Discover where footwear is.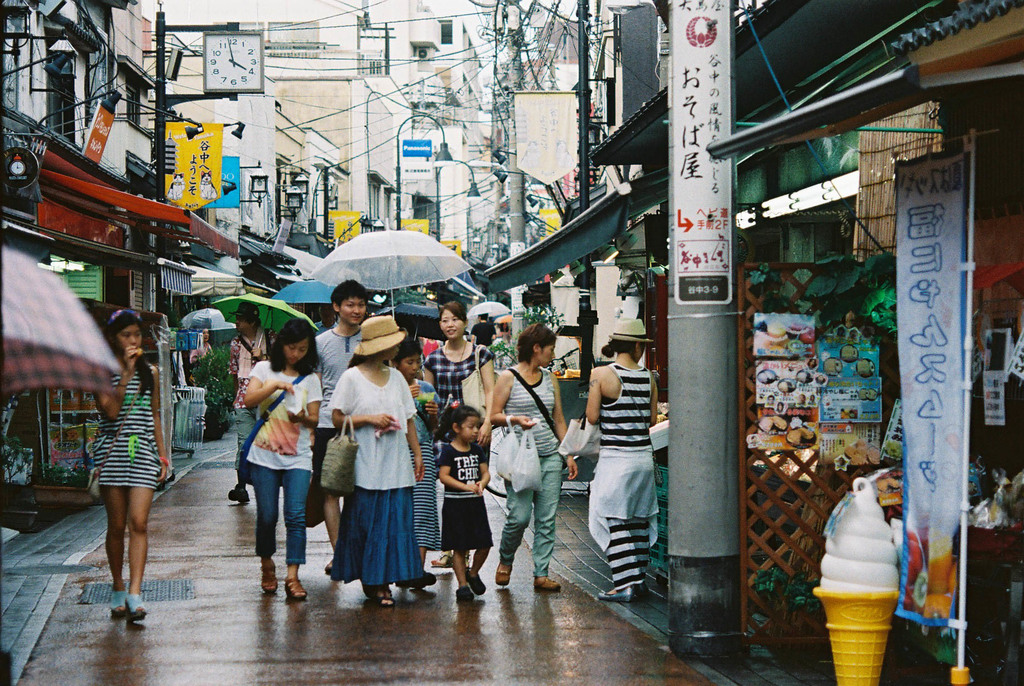
Discovered at (left=596, top=587, right=643, bottom=603).
